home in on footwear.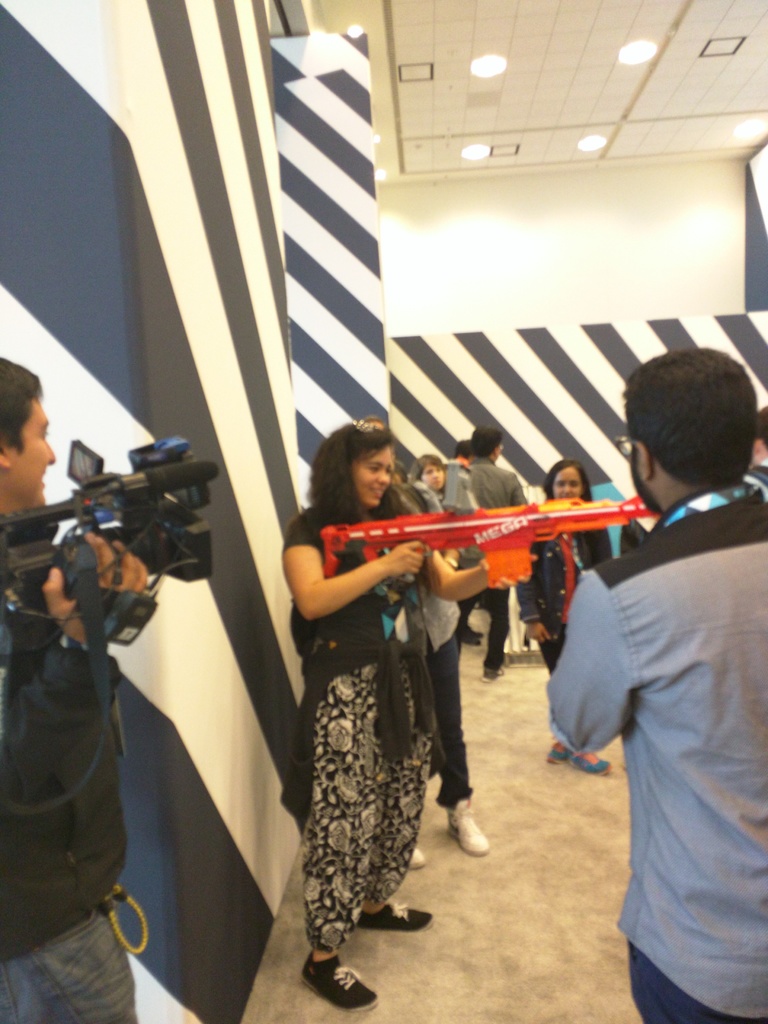
Homed in at left=410, top=840, right=426, bottom=870.
